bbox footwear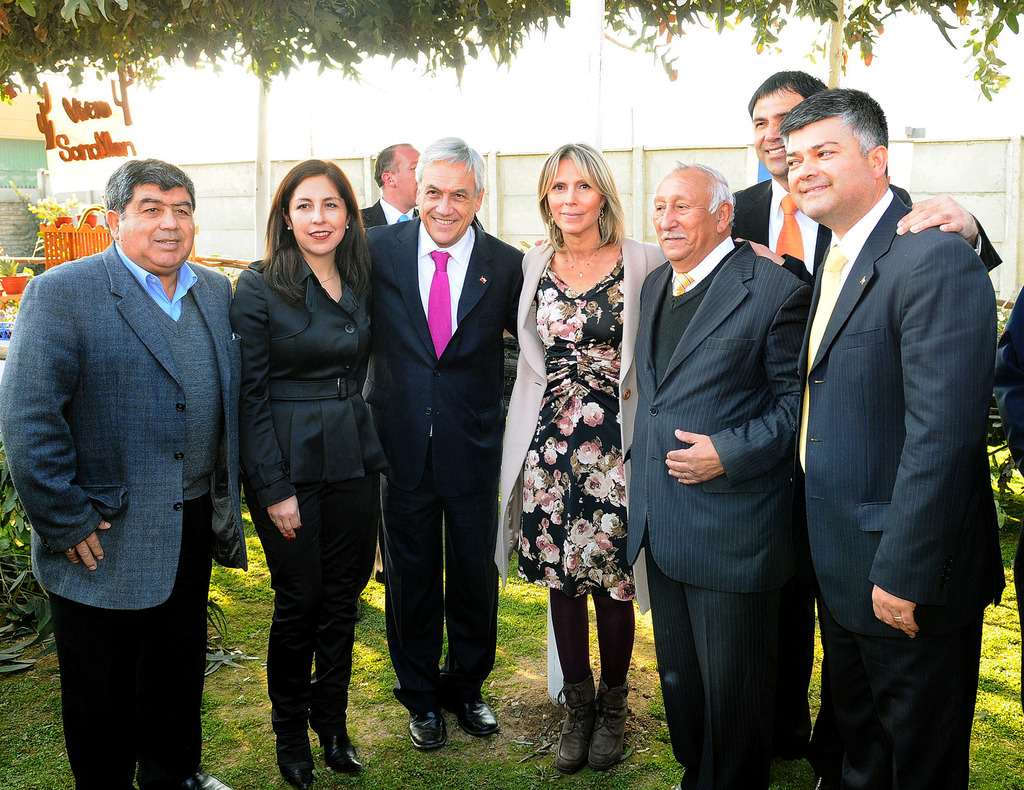
Rect(442, 692, 505, 740)
